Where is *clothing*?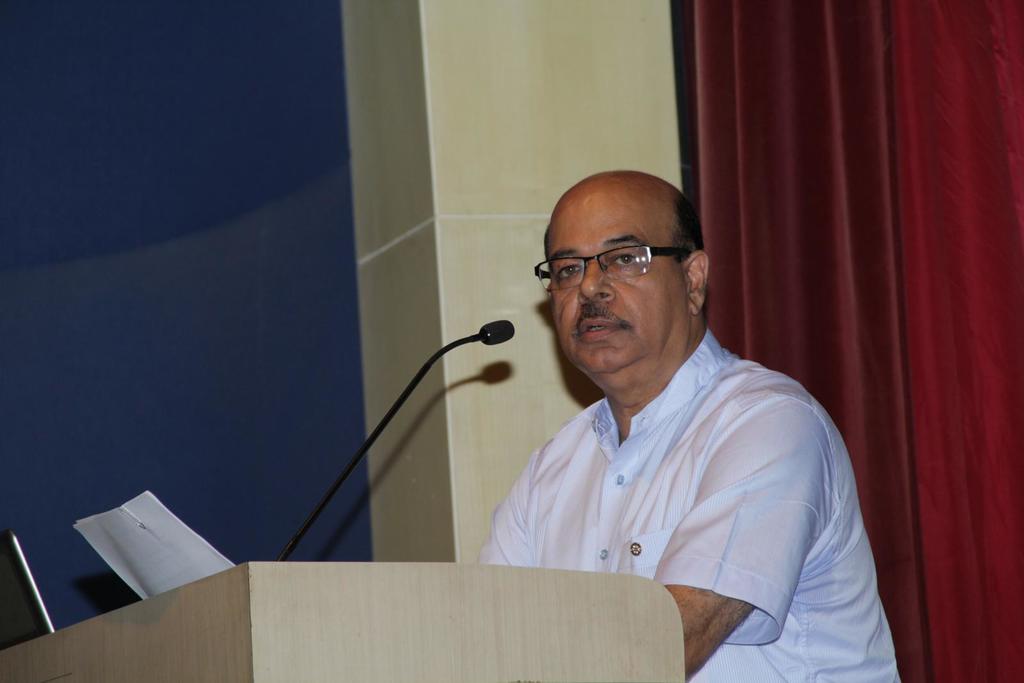
483:284:874:642.
